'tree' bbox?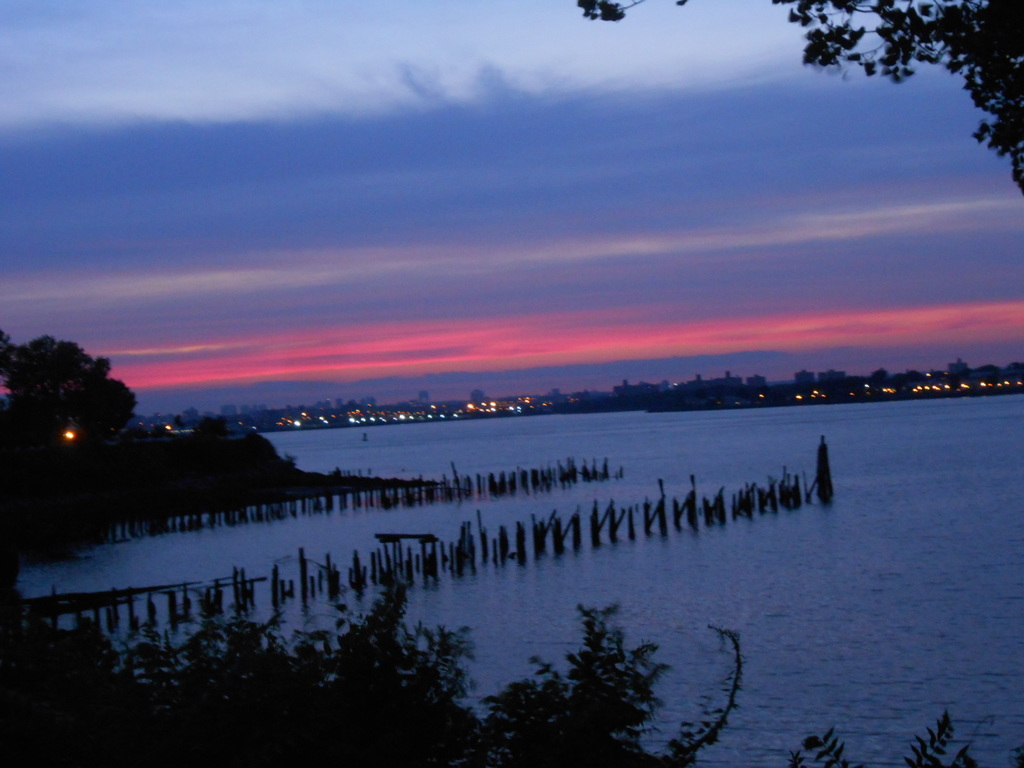
l=0, t=331, r=148, b=458
